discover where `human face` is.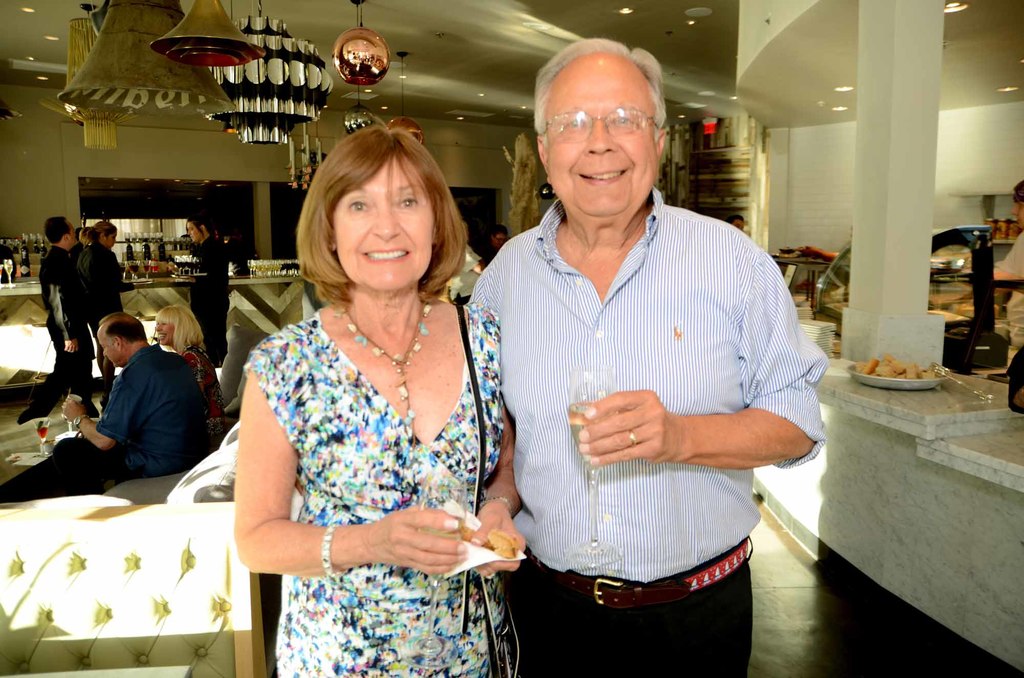
Discovered at box(330, 155, 438, 294).
